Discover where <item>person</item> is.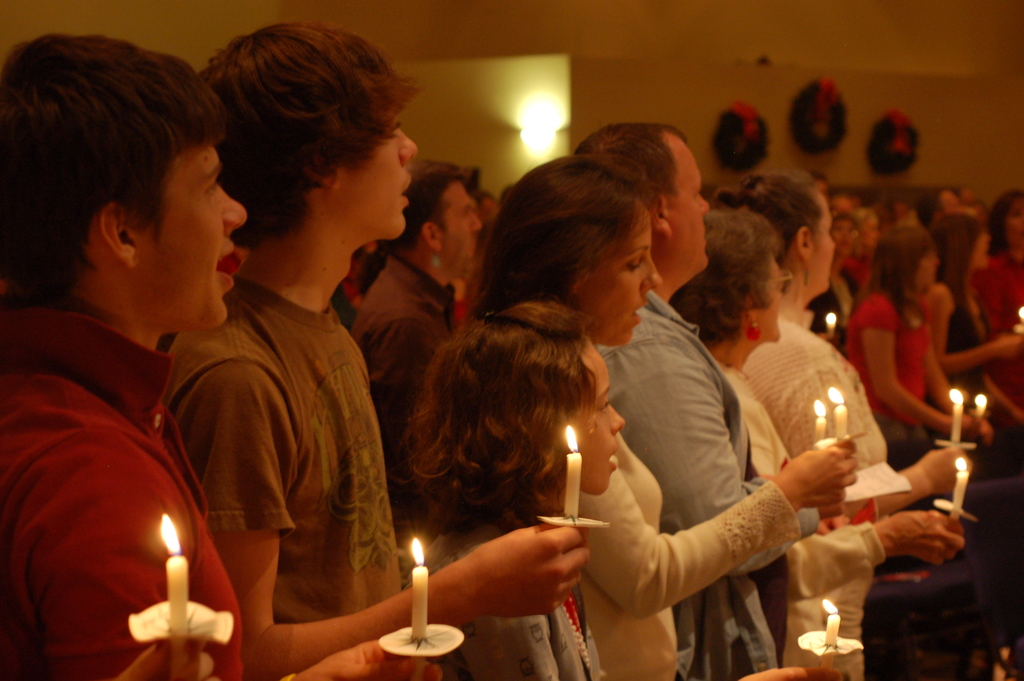
Discovered at rect(876, 199, 932, 262).
